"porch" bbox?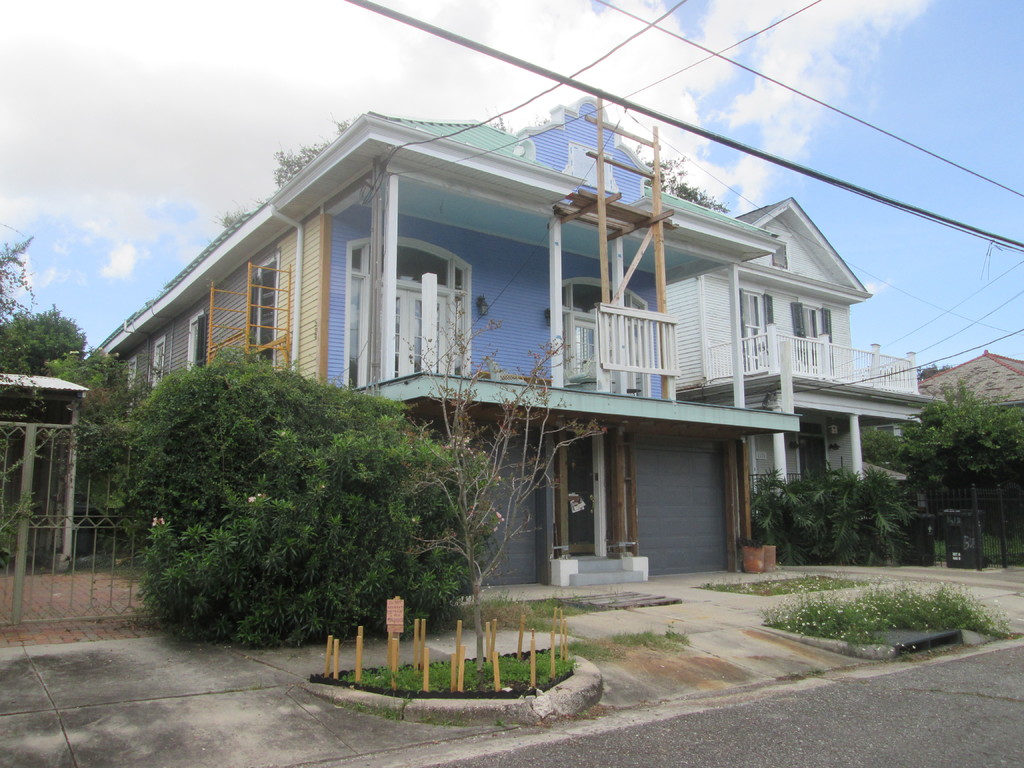
553/308/684/406
